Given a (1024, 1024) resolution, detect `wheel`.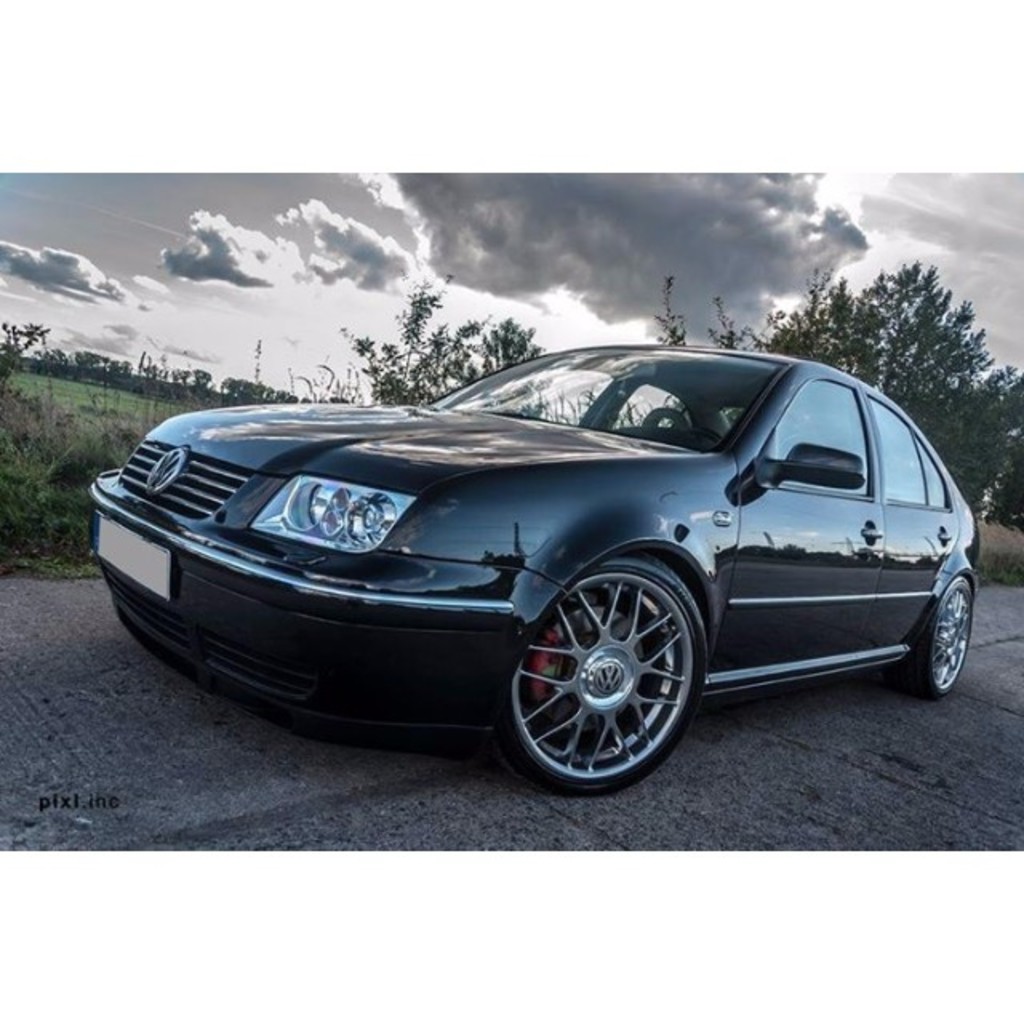
detection(690, 427, 725, 450).
